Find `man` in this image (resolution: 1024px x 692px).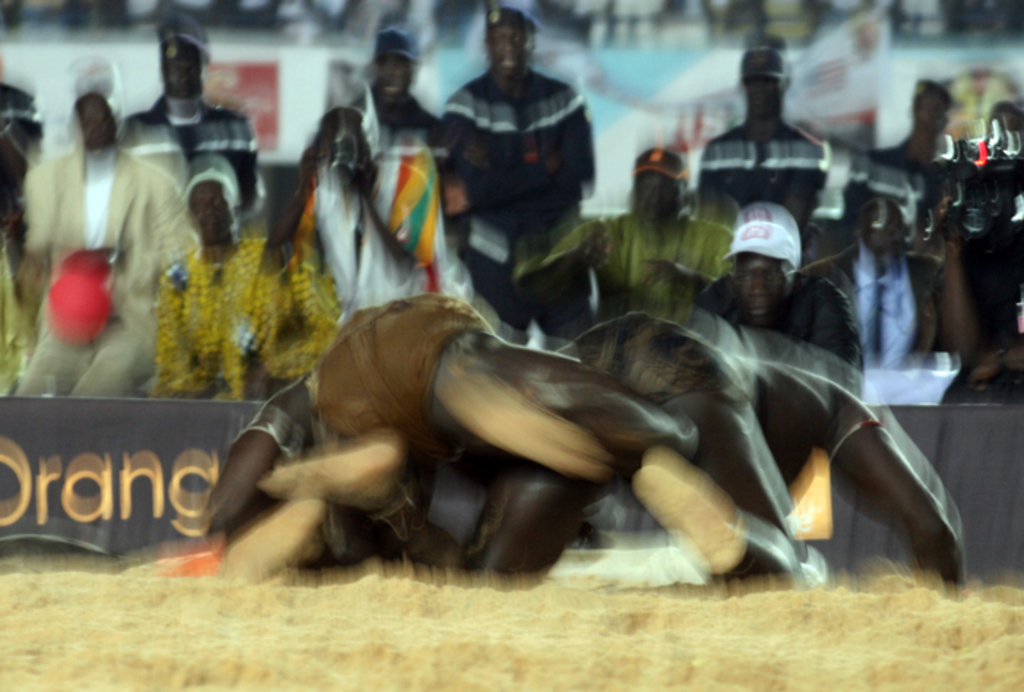
rect(413, 23, 625, 268).
